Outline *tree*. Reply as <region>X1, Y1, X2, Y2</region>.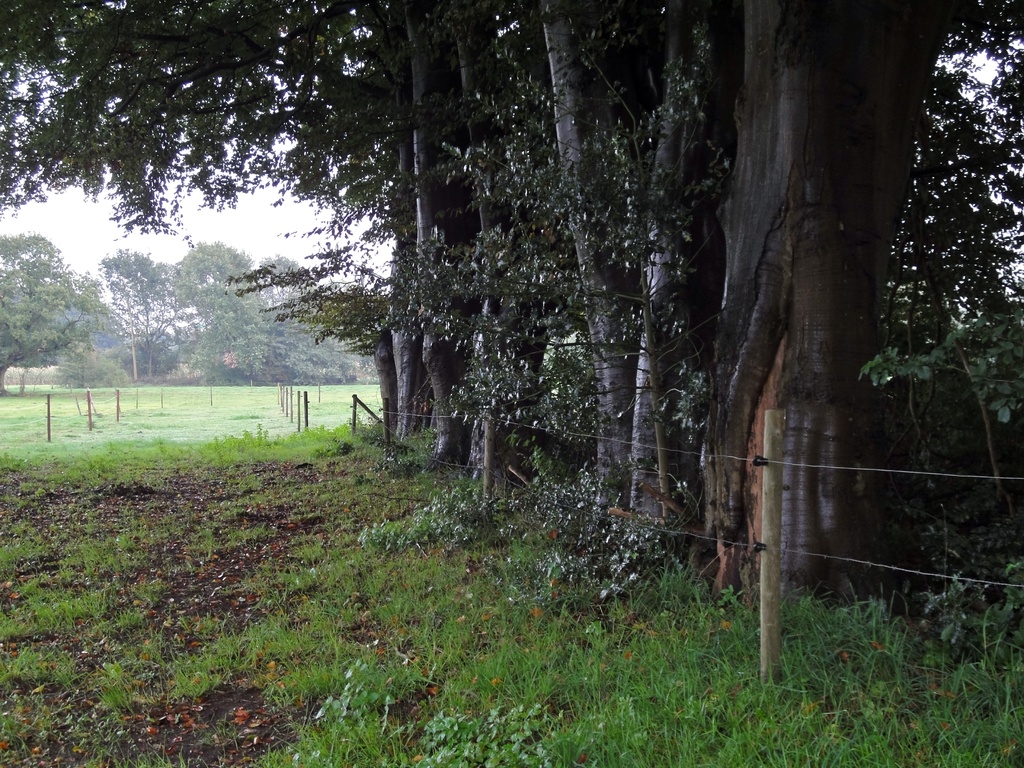
<region>175, 241, 255, 348</region>.
